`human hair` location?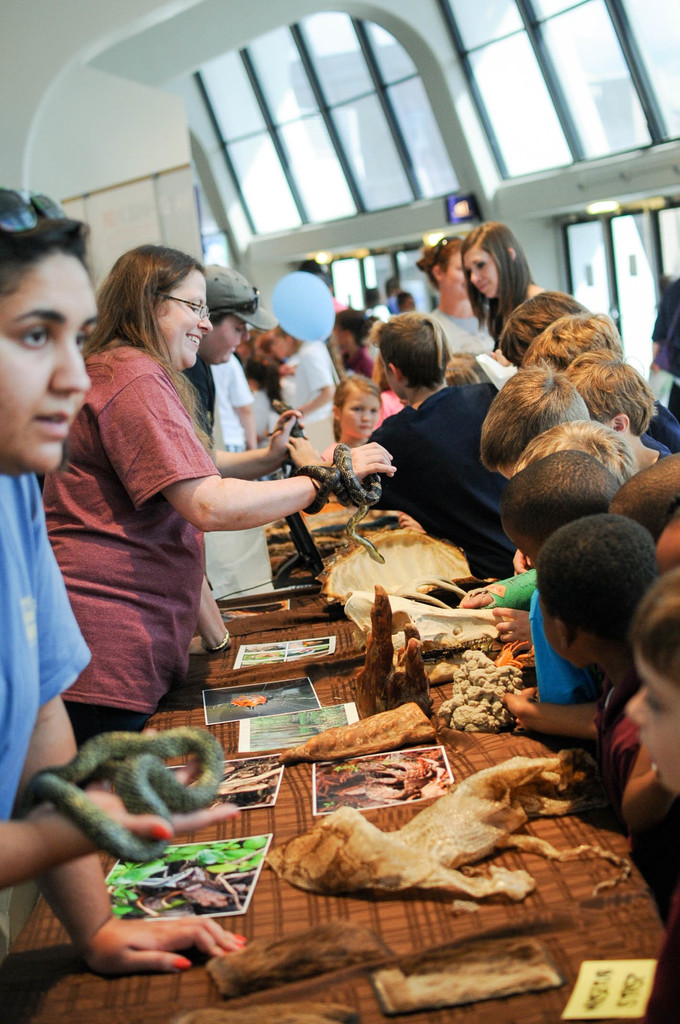
481 360 589 472
